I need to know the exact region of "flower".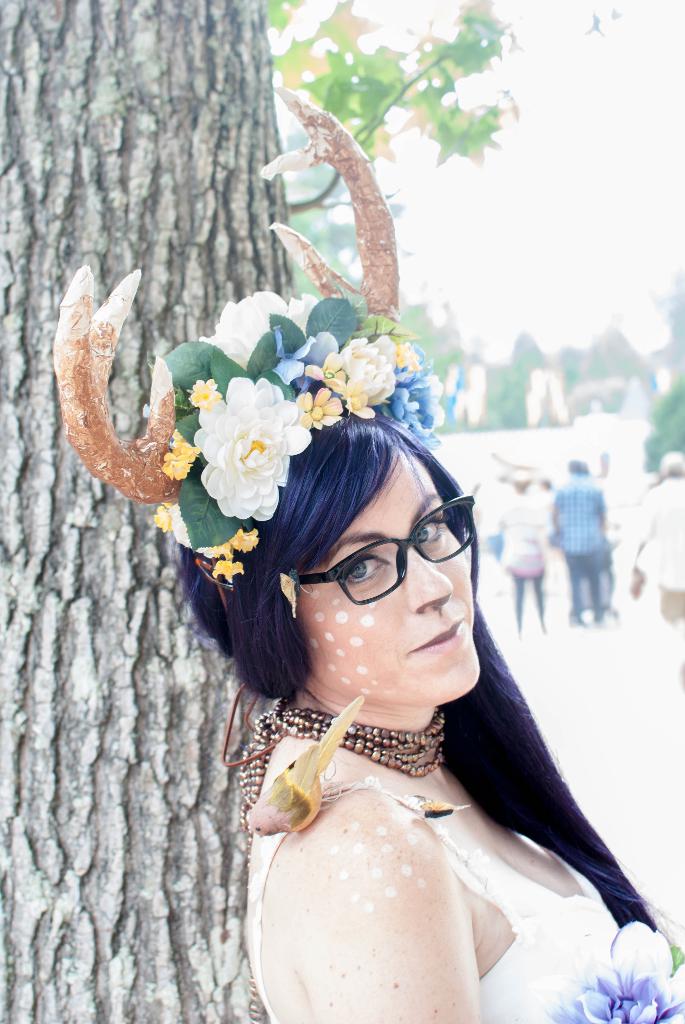
Region: {"left": 213, "top": 563, "right": 243, "bottom": 584}.
